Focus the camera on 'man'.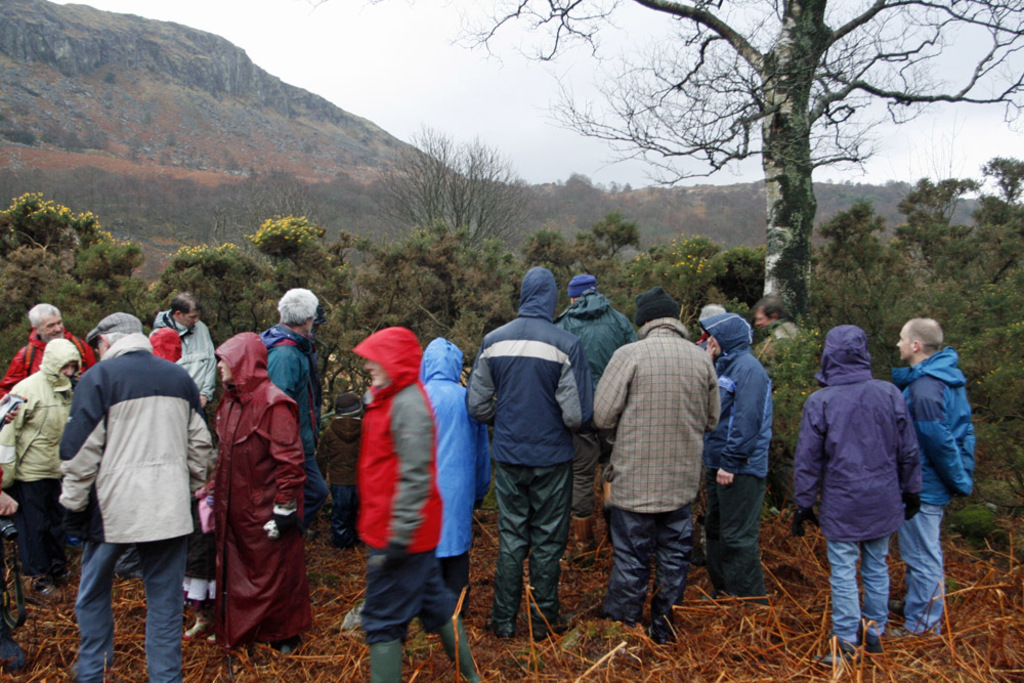
Focus region: (468,262,595,650).
